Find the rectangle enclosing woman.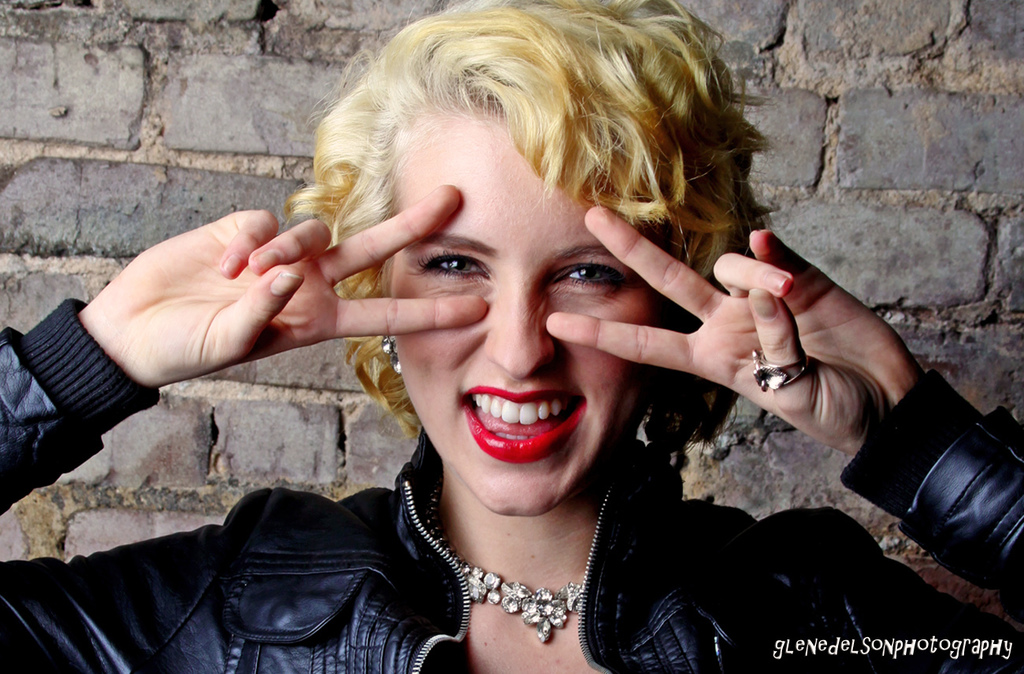
0, 0, 1023, 671.
